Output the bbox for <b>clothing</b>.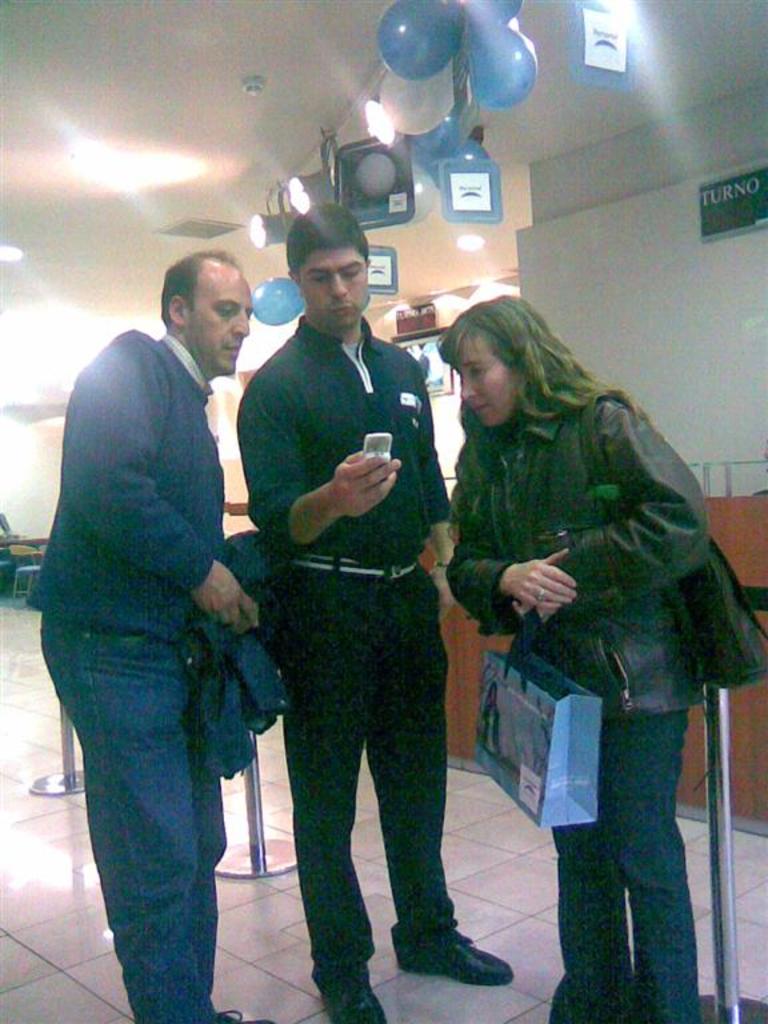
rect(516, 672, 707, 1023).
